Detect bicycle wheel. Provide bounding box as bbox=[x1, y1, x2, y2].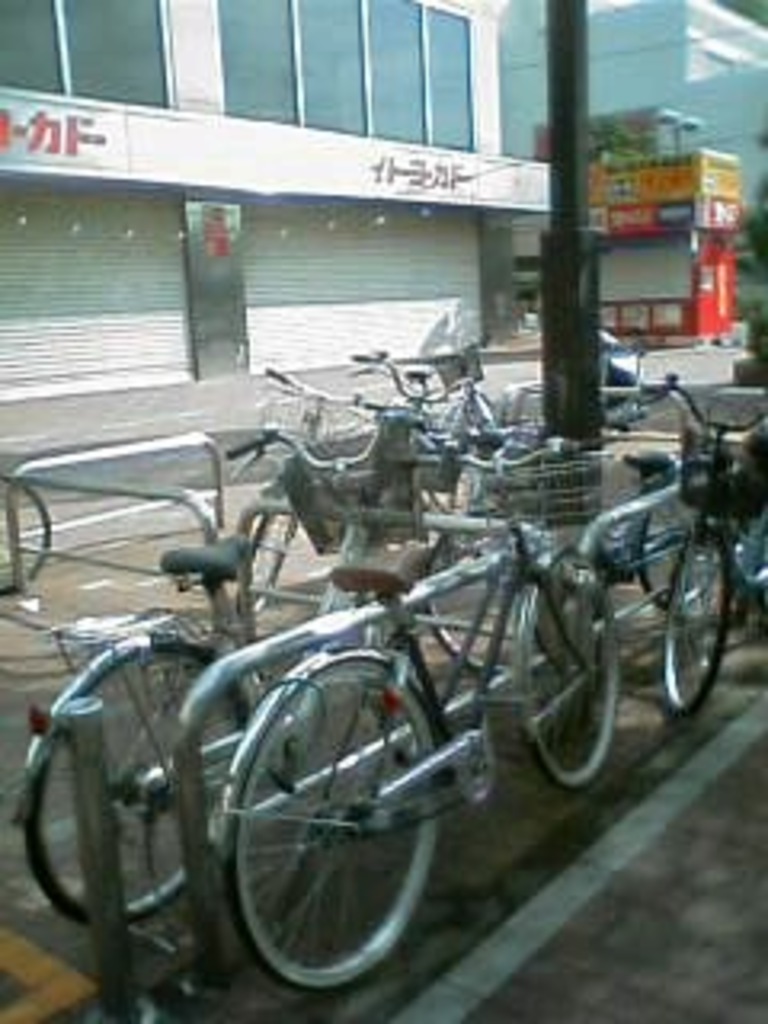
bbox=[528, 541, 627, 787].
